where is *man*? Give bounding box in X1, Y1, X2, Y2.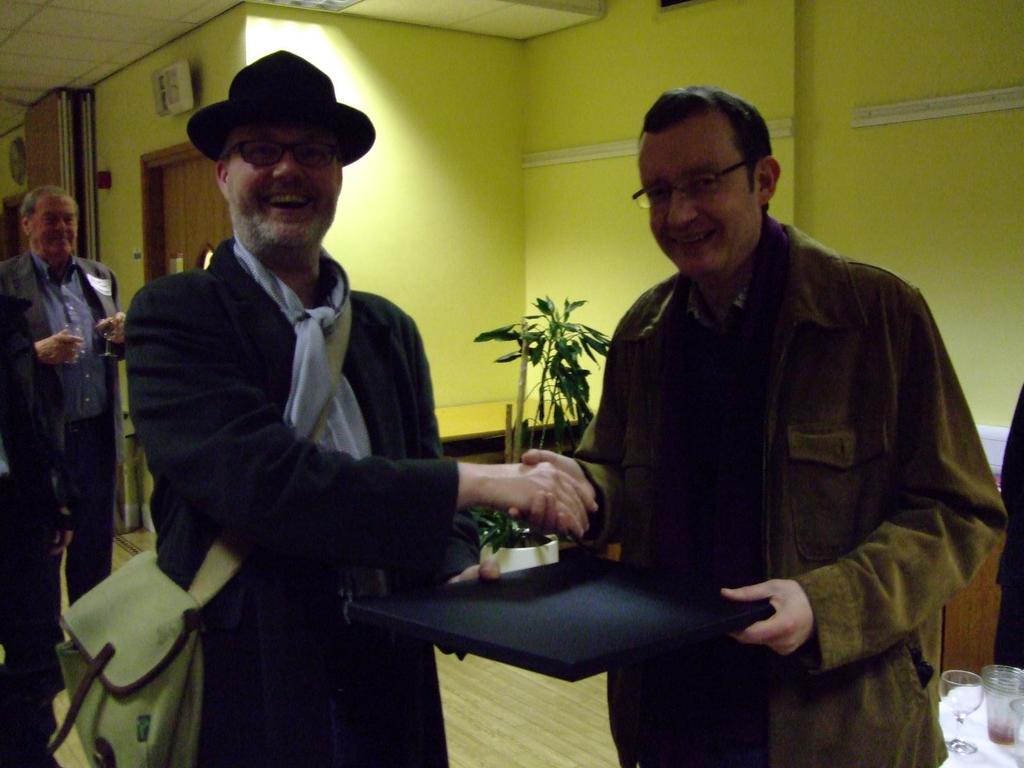
134, 97, 685, 725.
